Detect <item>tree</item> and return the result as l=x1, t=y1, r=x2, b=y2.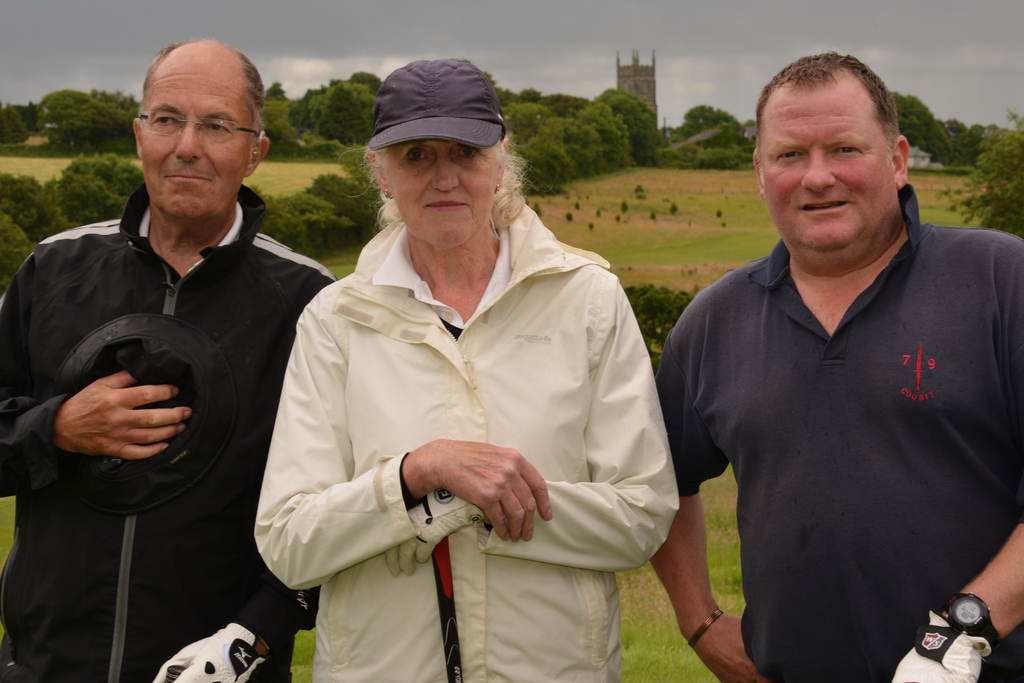
l=545, t=117, r=601, b=169.
